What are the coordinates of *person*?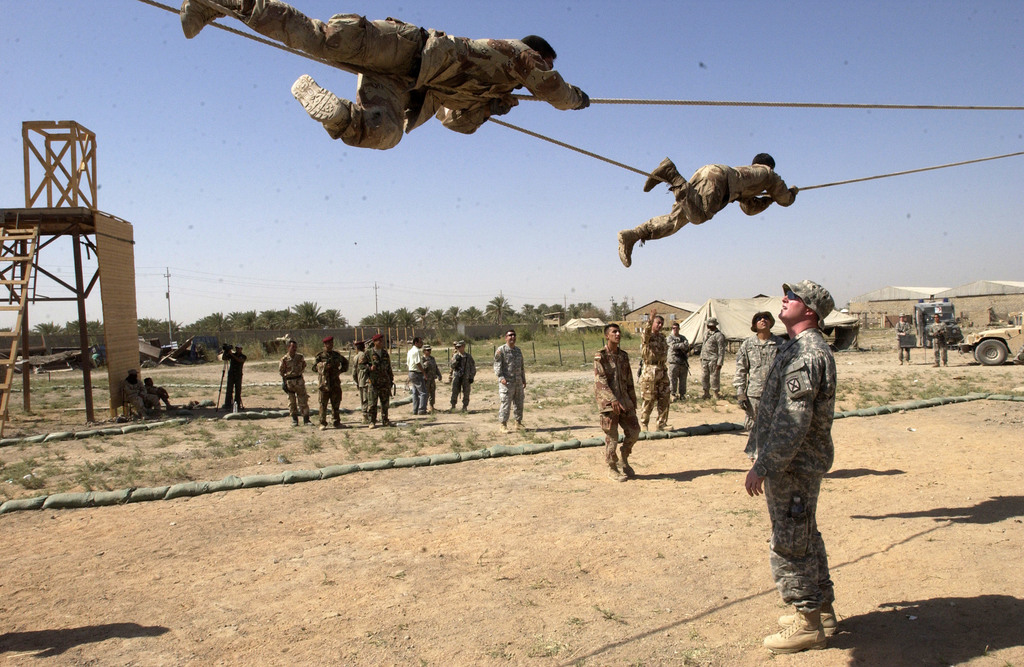
bbox(310, 332, 349, 427).
